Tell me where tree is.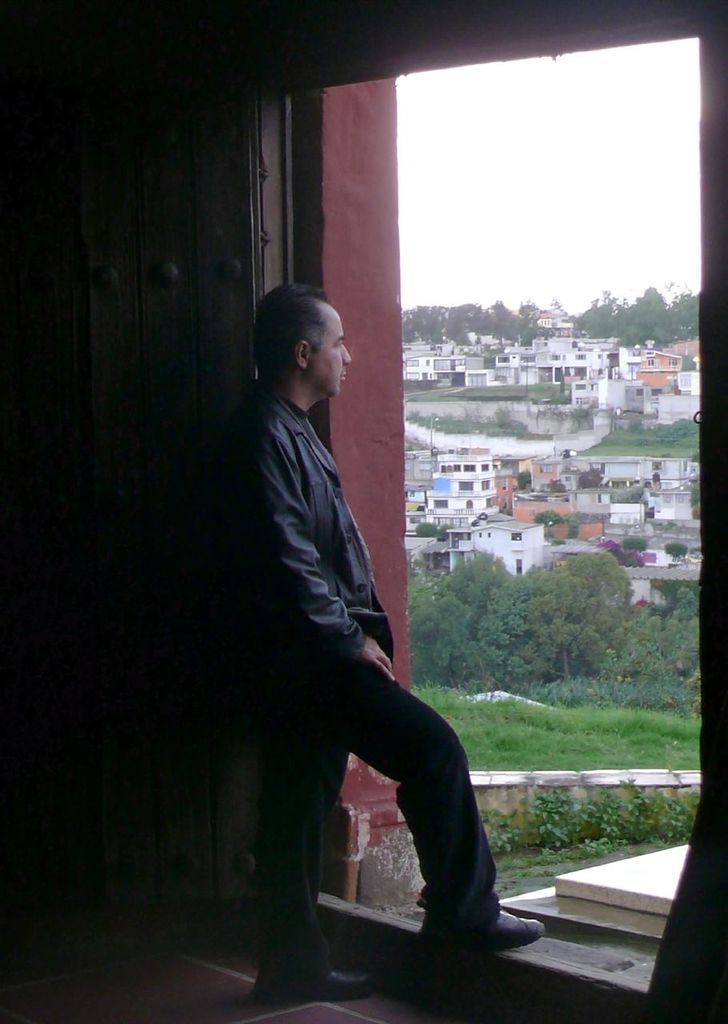
tree is at locate(477, 563, 597, 688).
